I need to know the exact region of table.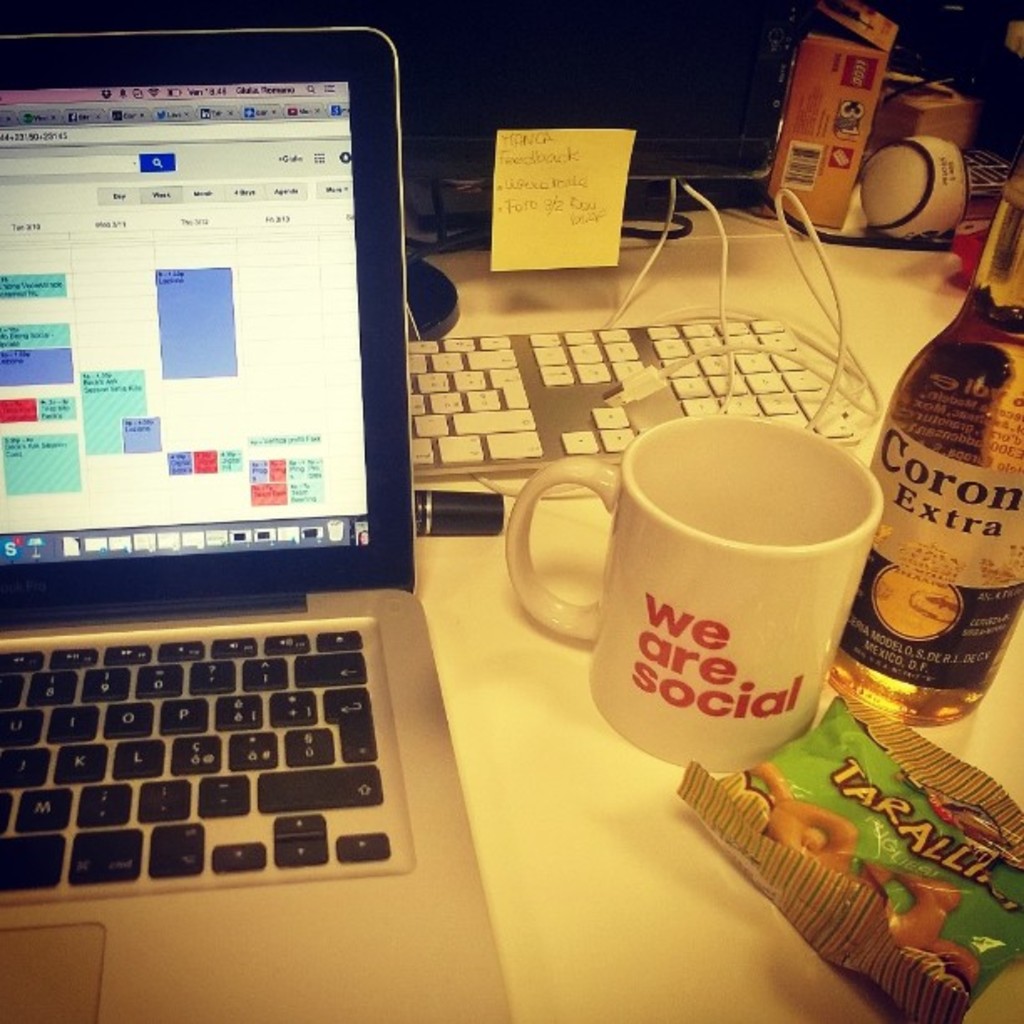
Region: box=[0, 186, 1022, 1022].
